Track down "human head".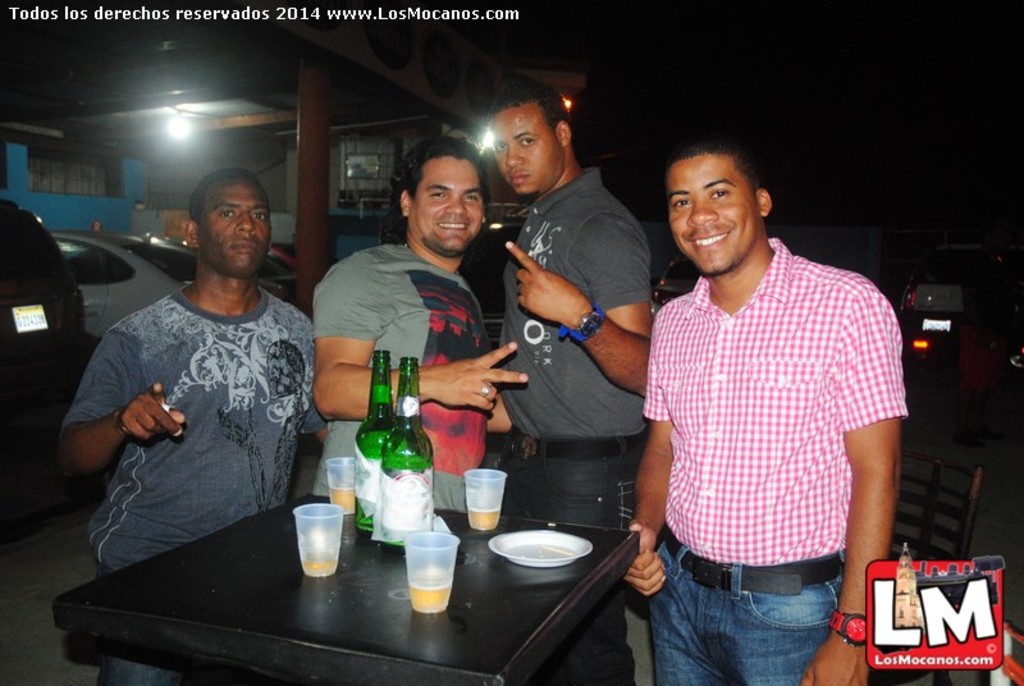
Tracked to 658/128/781/261.
